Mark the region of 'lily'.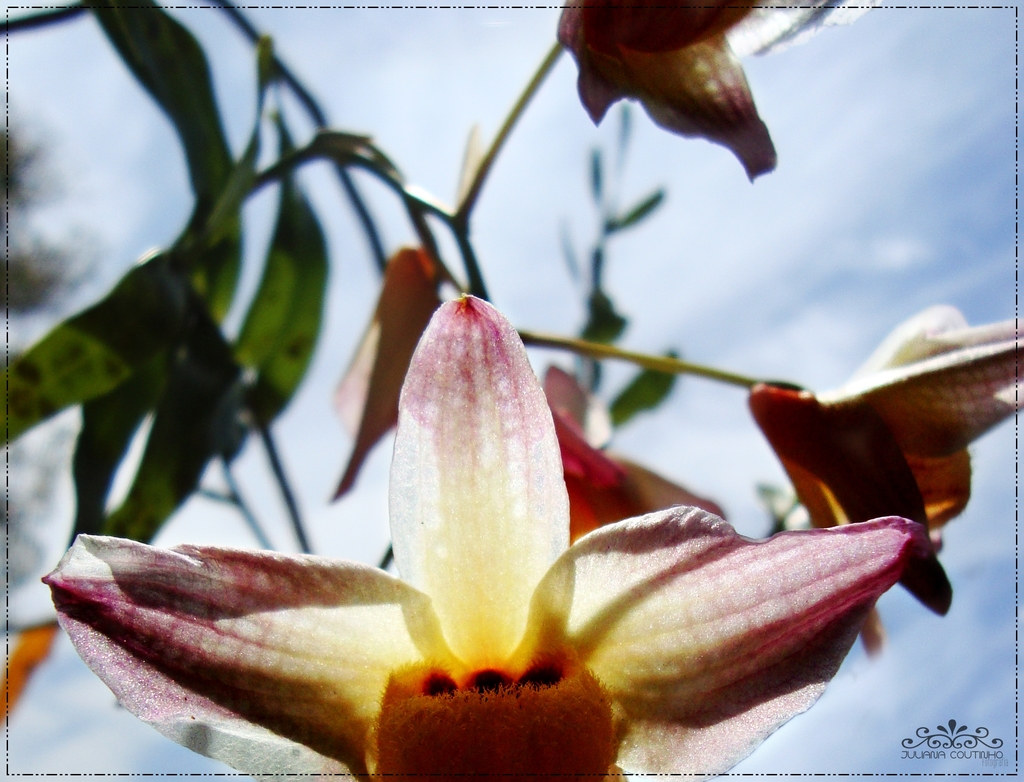
Region: <region>40, 287, 917, 781</region>.
